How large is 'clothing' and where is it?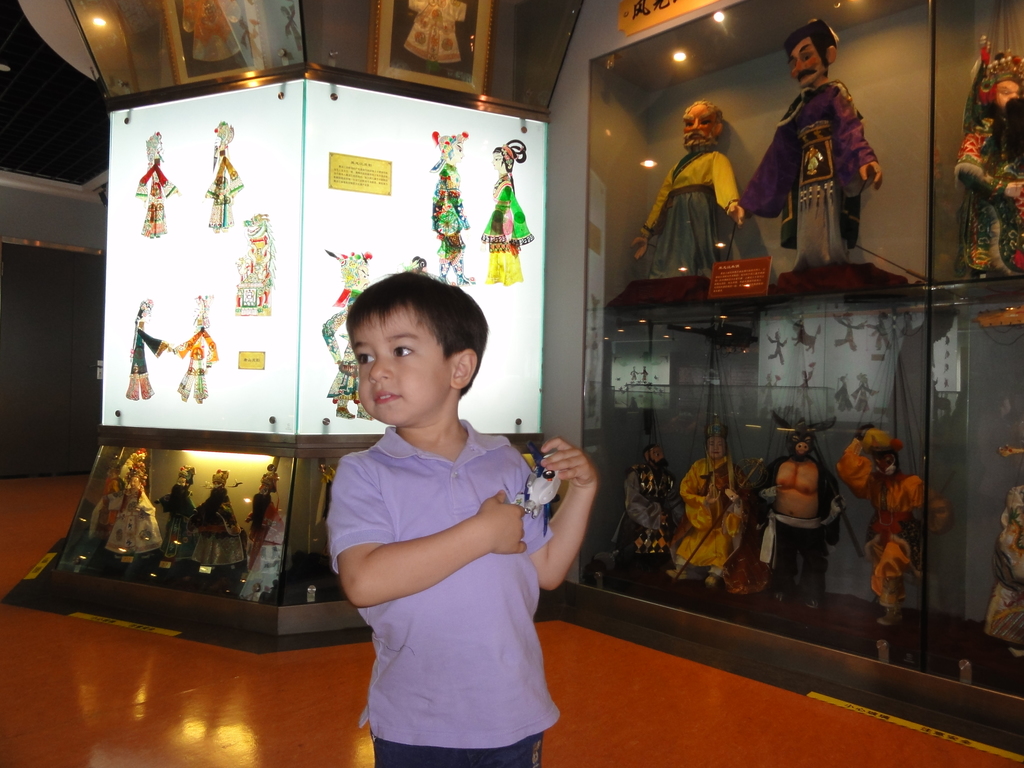
Bounding box: <region>651, 141, 738, 281</region>.
